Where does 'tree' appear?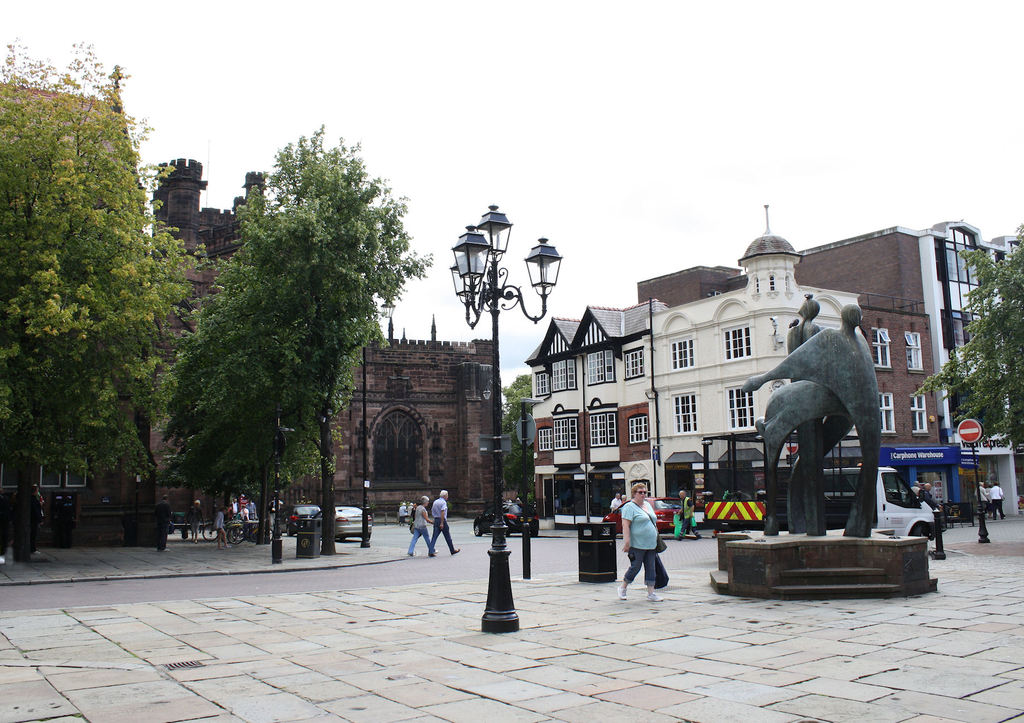
Appears at BBox(164, 126, 418, 548).
